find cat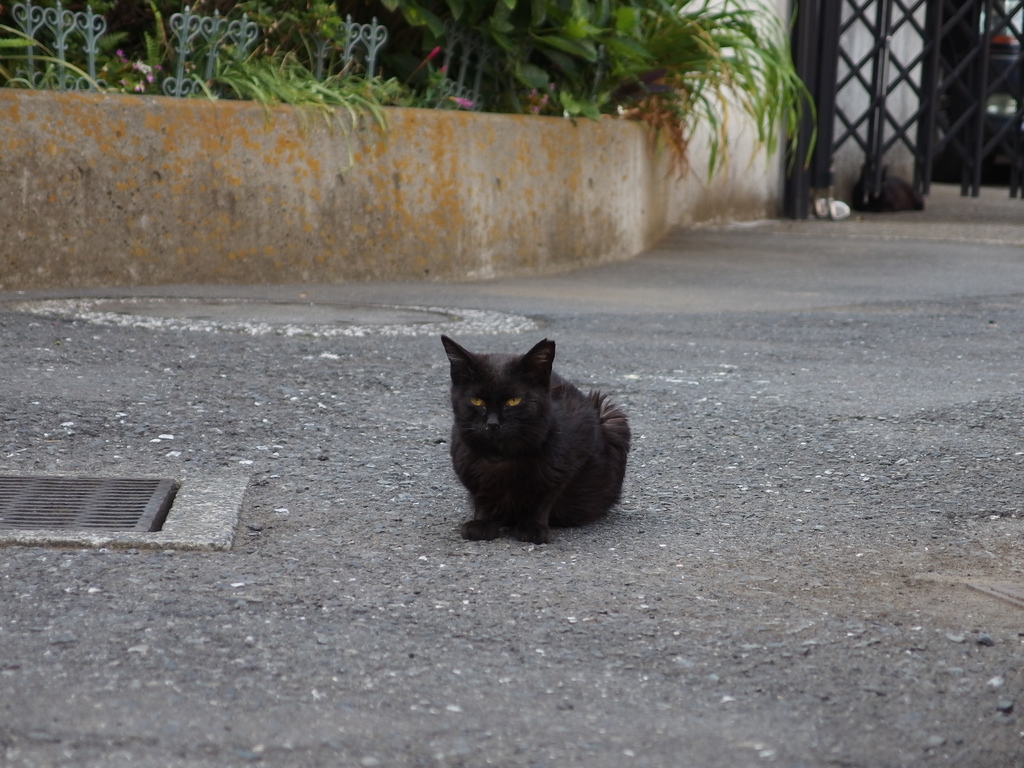
detection(440, 336, 630, 545)
